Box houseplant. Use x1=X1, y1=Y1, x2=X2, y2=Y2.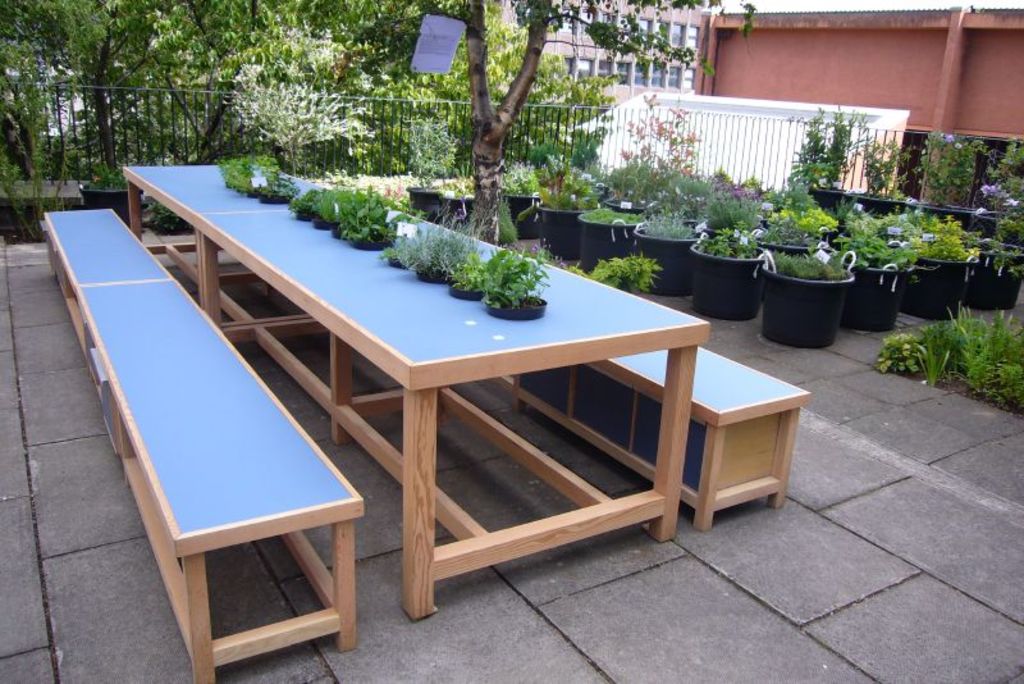
x1=445, y1=246, x2=502, y2=297.
